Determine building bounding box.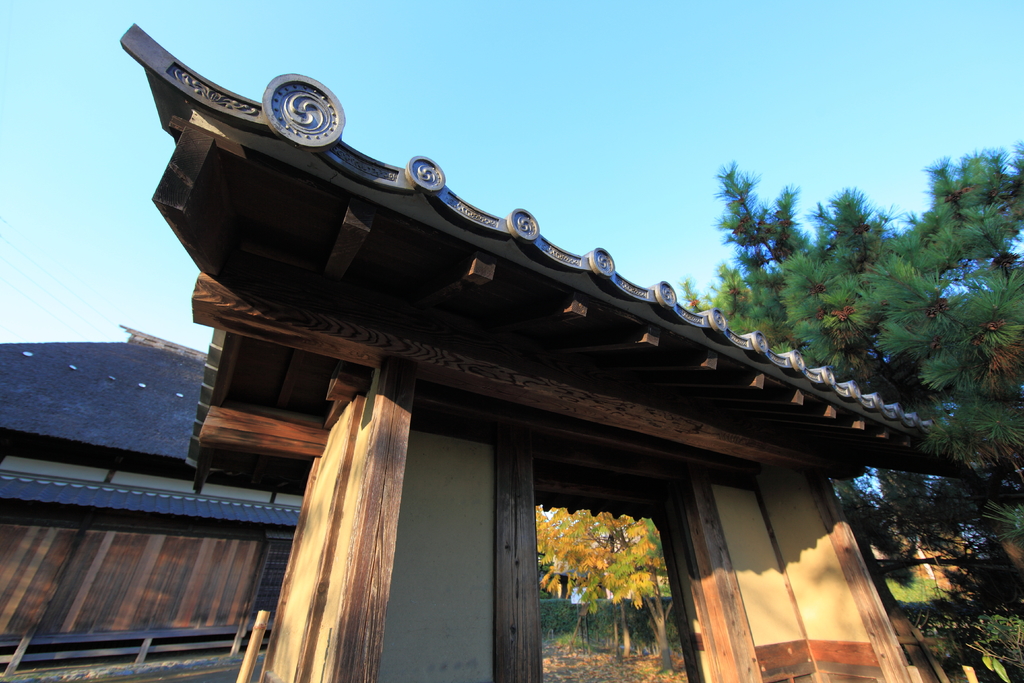
Determined: pyautogui.locateOnScreen(0, 22, 970, 682).
